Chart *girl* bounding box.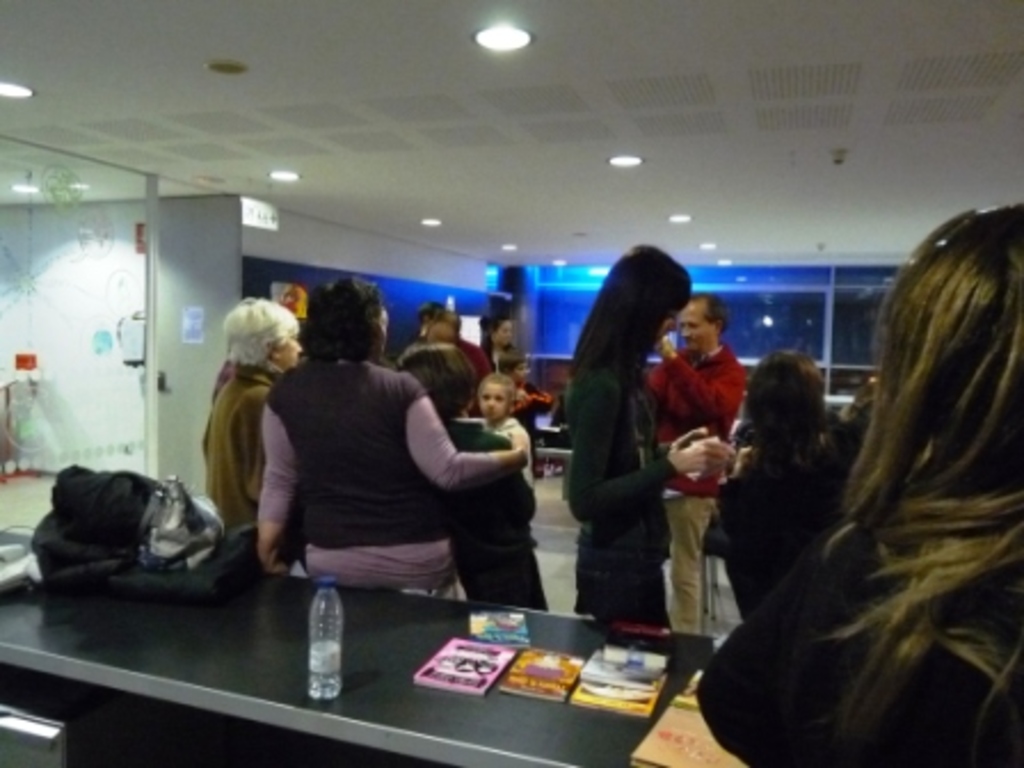
Charted: <box>722,343,846,606</box>.
